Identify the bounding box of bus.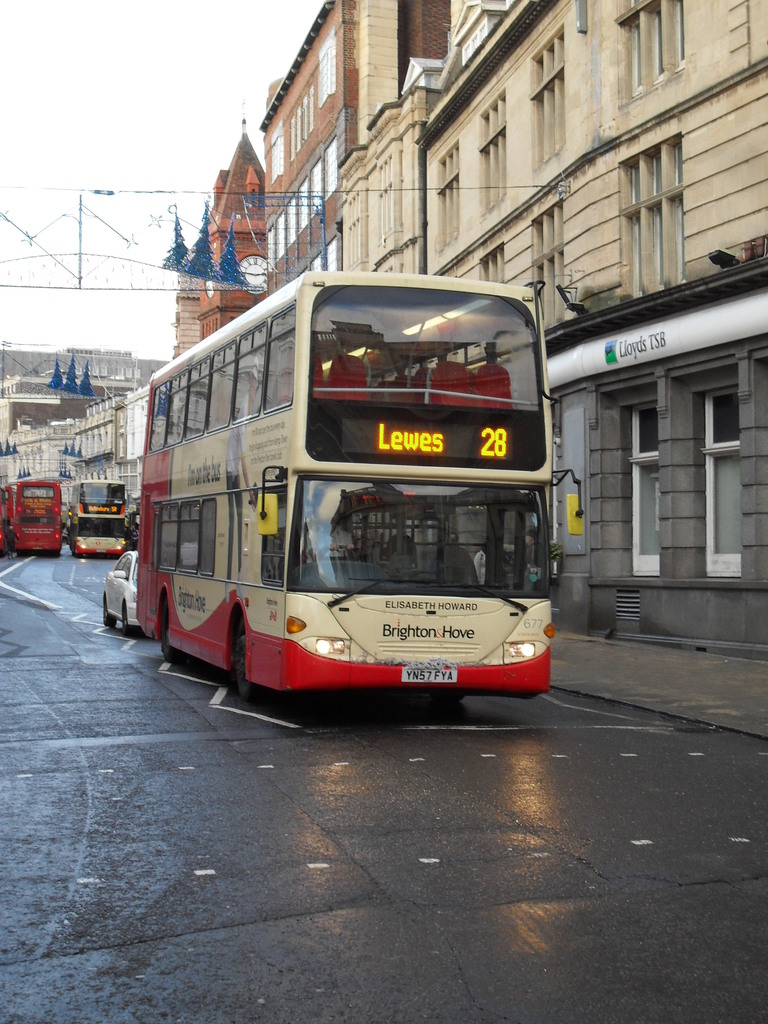
{"left": 70, "top": 476, "right": 128, "bottom": 560}.
